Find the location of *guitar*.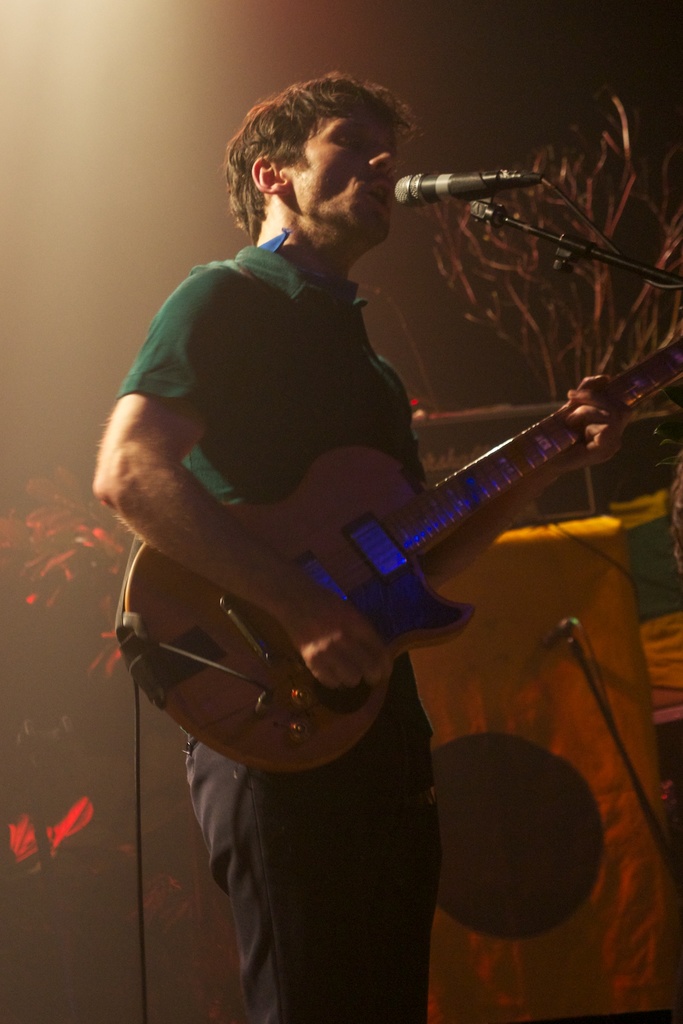
Location: pyautogui.locateOnScreen(116, 335, 662, 764).
